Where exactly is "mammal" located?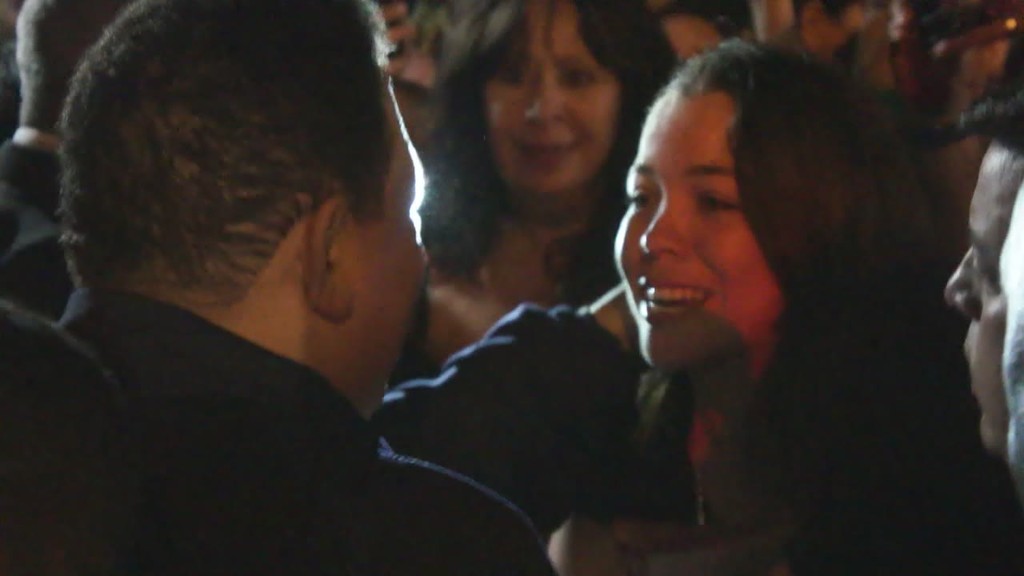
Its bounding box is (left=22, top=0, right=518, bottom=514).
